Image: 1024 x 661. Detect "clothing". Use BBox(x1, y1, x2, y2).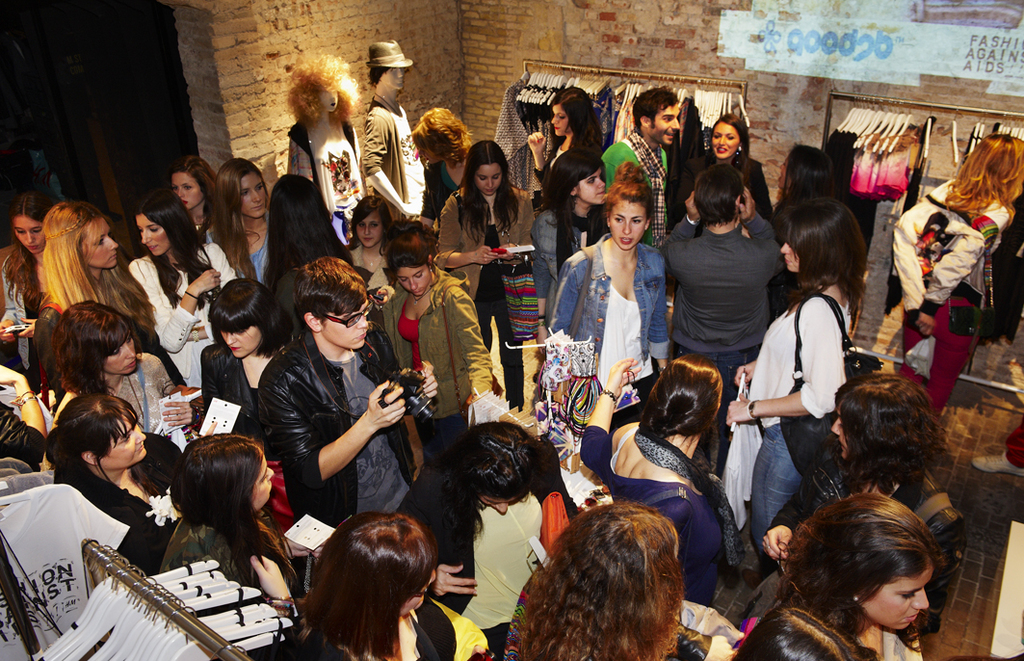
BBox(159, 521, 289, 595).
